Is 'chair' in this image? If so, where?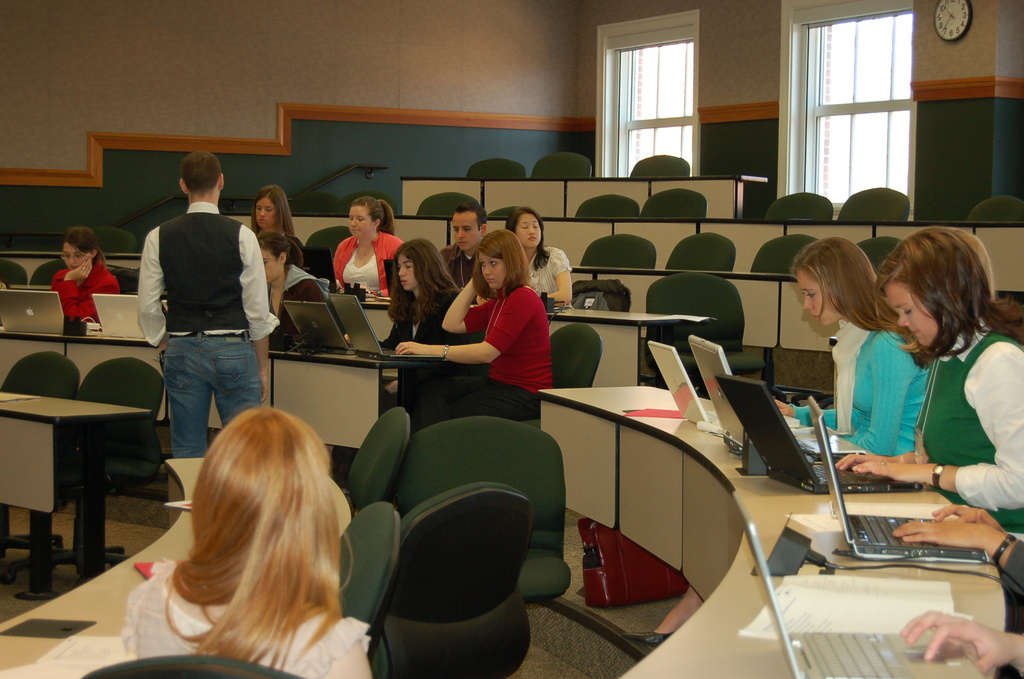
Yes, at pyautogui.locateOnScreen(485, 202, 529, 222).
